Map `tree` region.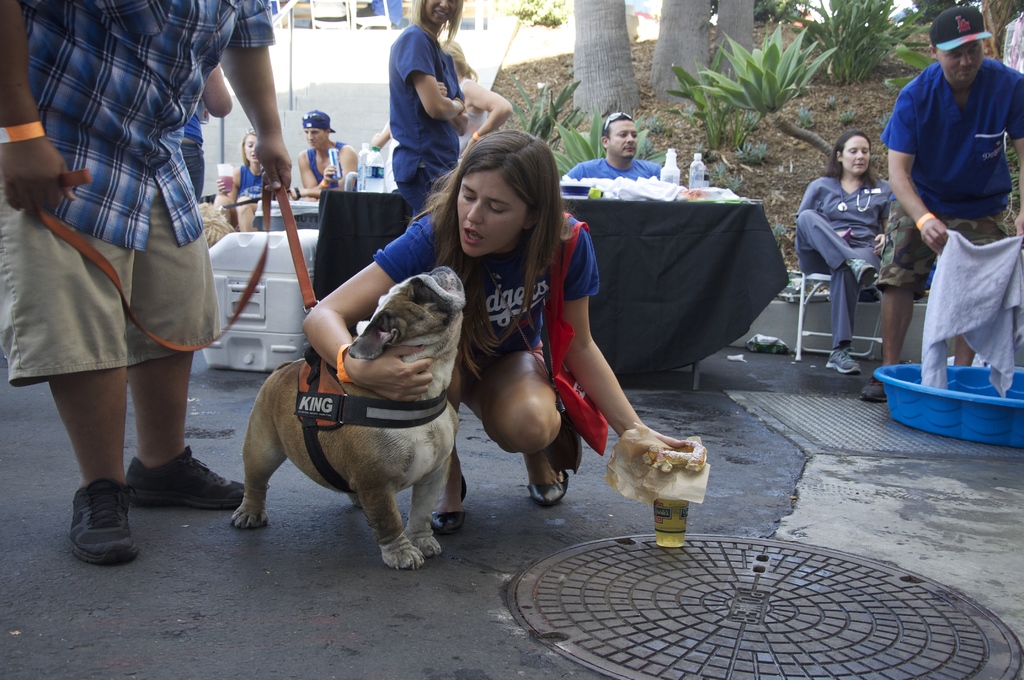
Mapped to box(705, 0, 757, 83).
